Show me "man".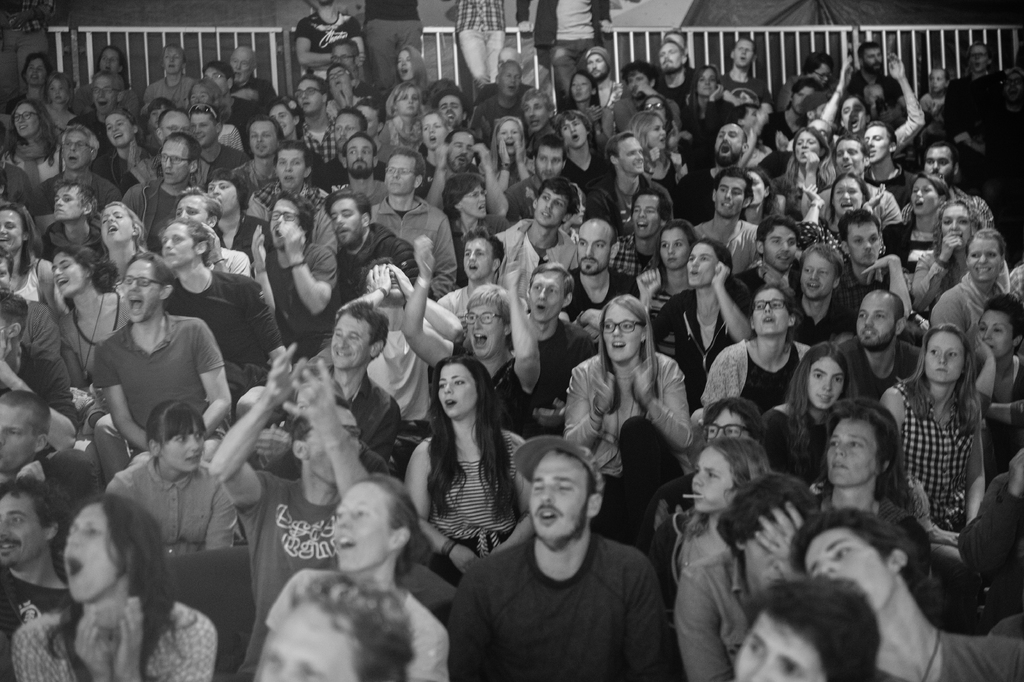
"man" is here: pyautogui.locateOnScreen(612, 61, 676, 131).
